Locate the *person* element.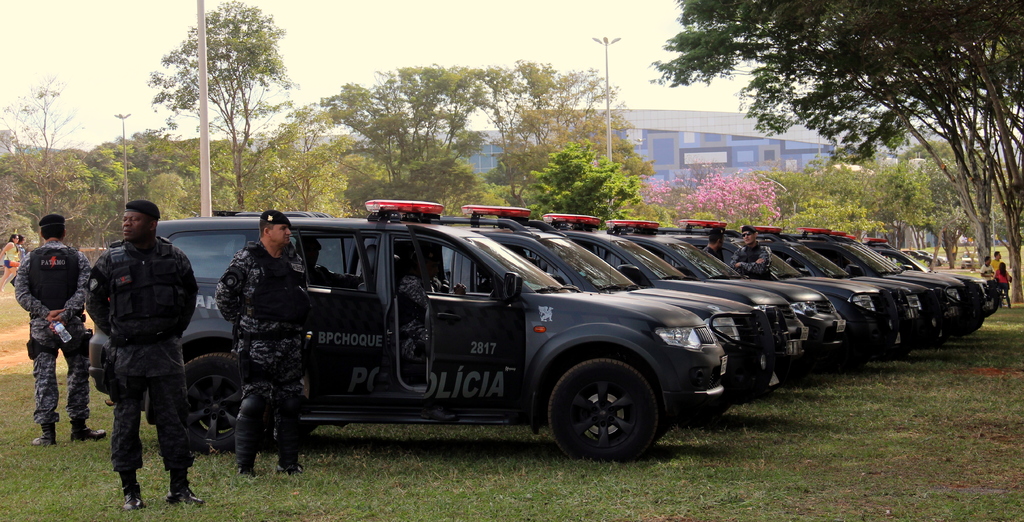
Element bbox: rect(727, 226, 774, 275).
